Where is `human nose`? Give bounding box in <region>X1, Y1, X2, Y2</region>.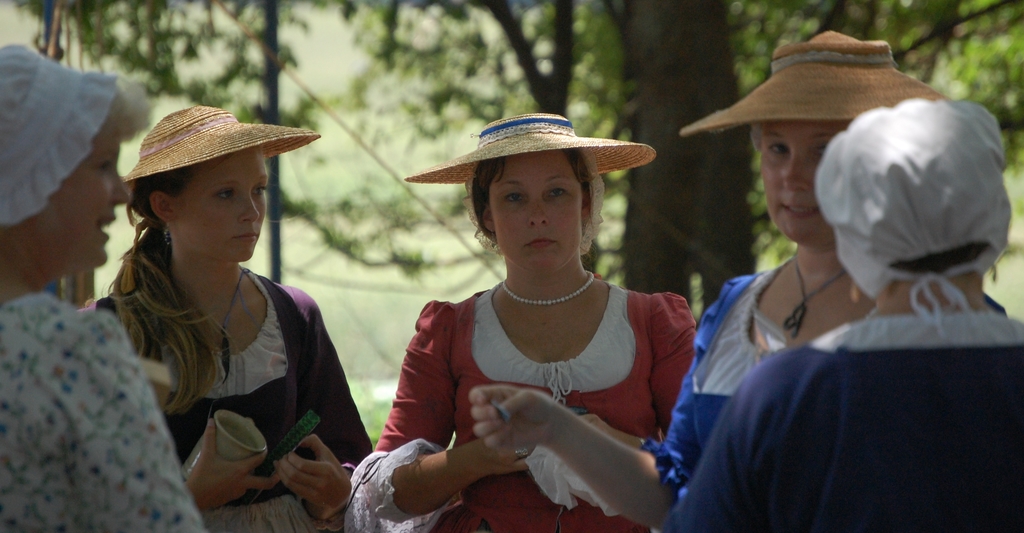
<region>785, 155, 811, 195</region>.
